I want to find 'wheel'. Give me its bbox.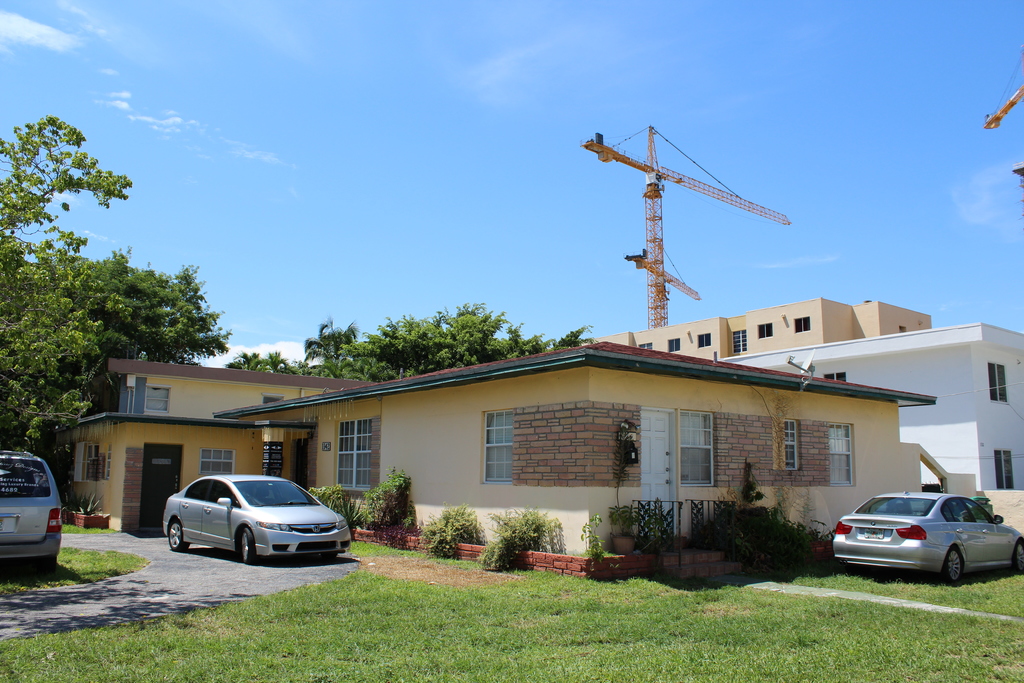
l=1012, t=543, r=1023, b=567.
